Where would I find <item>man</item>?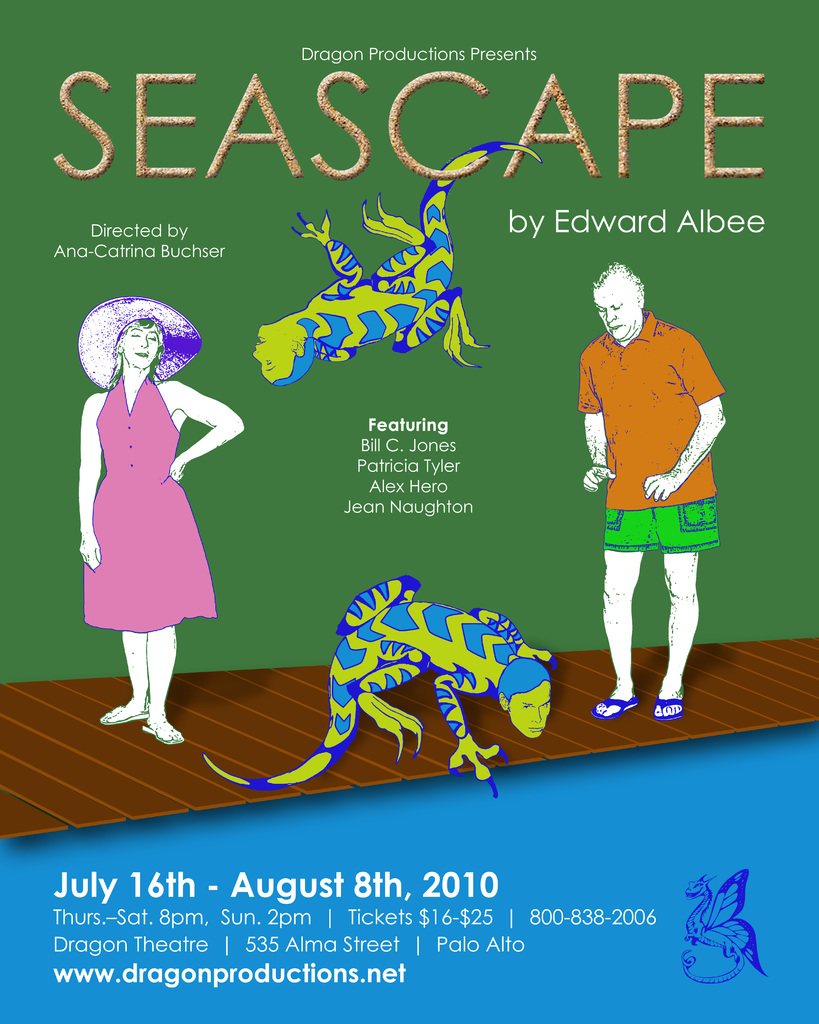
At 568/254/743/726.
